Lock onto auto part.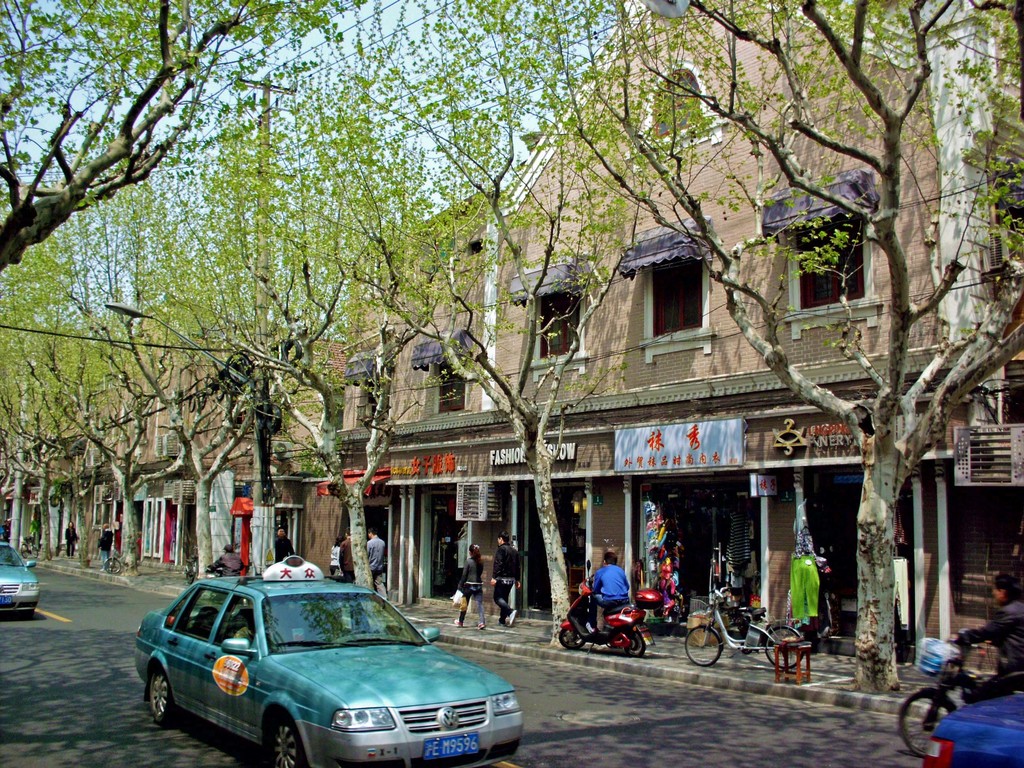
Locked: {"x1": 0, "y1": 547, "x2": 22, "y2": 570}.
